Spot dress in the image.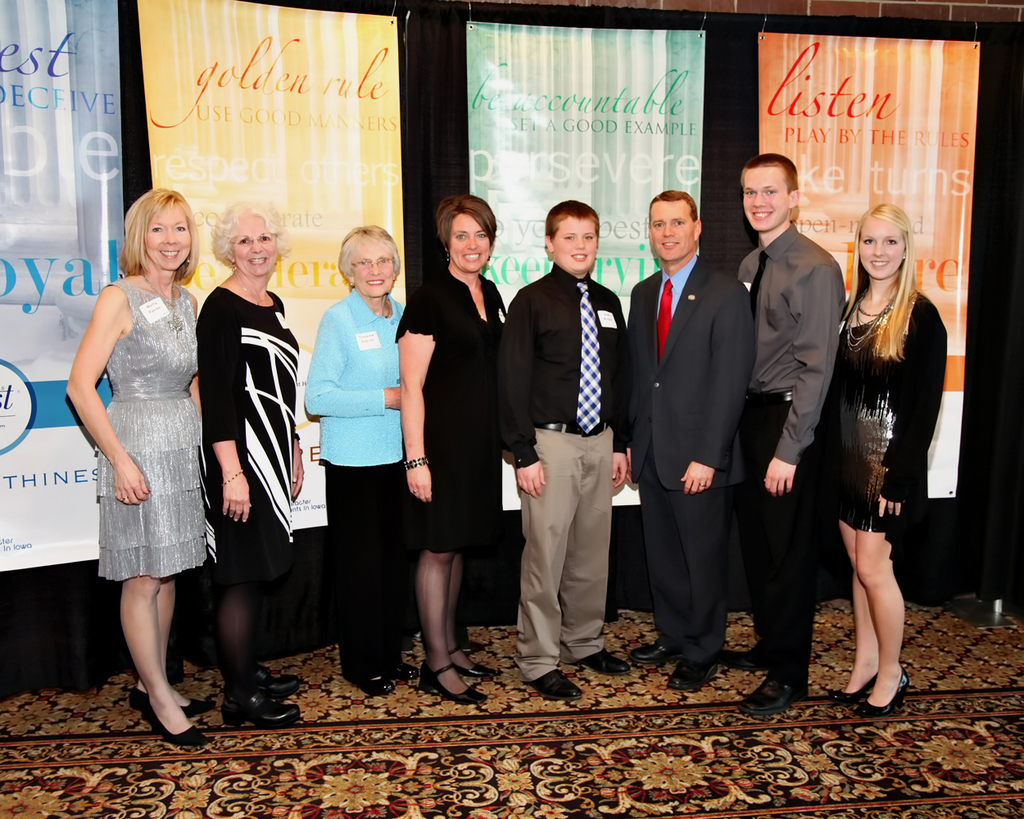
dress found at left=94, top=283, right=210, bottom=582.
